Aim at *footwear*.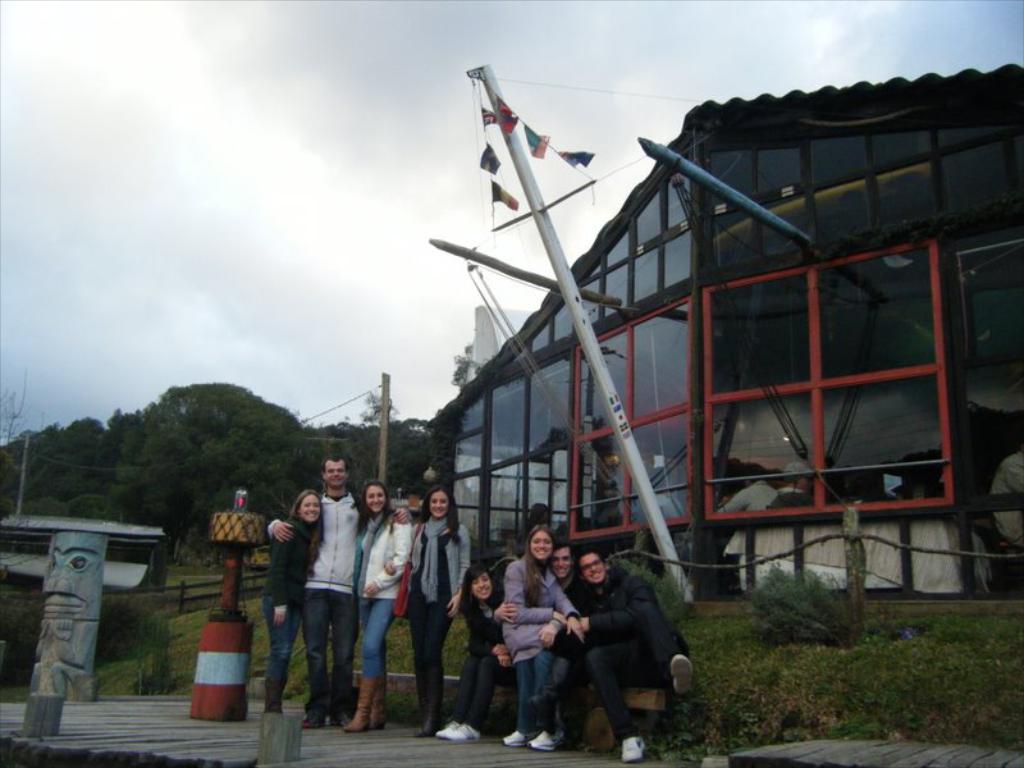
Aimed at <box>262,676,289,714</box>.
